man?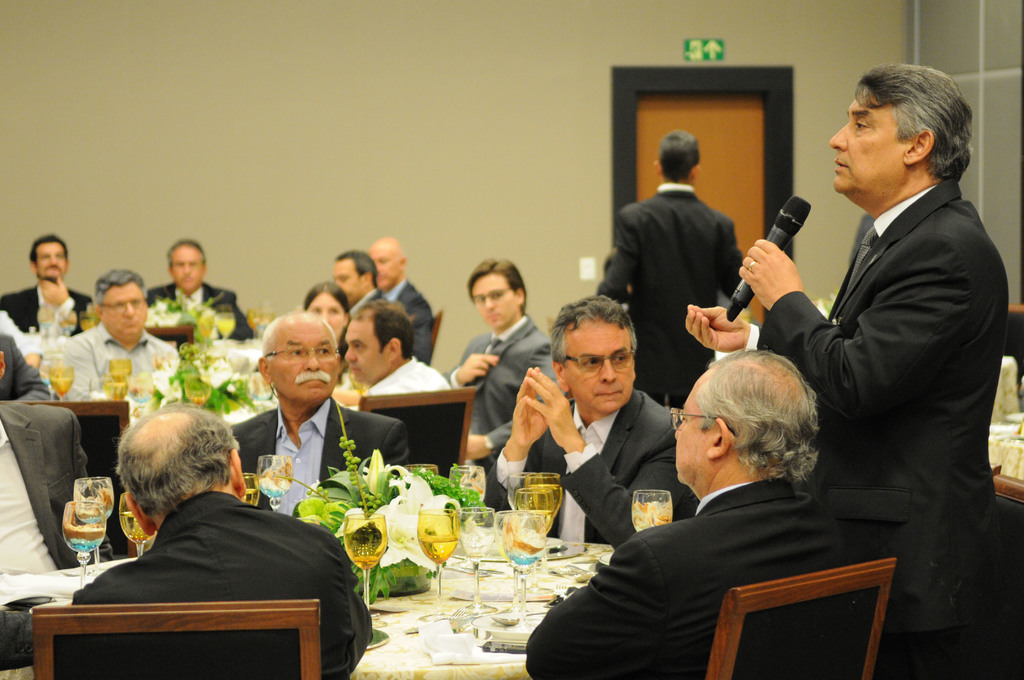
0, 344, 90, 658
